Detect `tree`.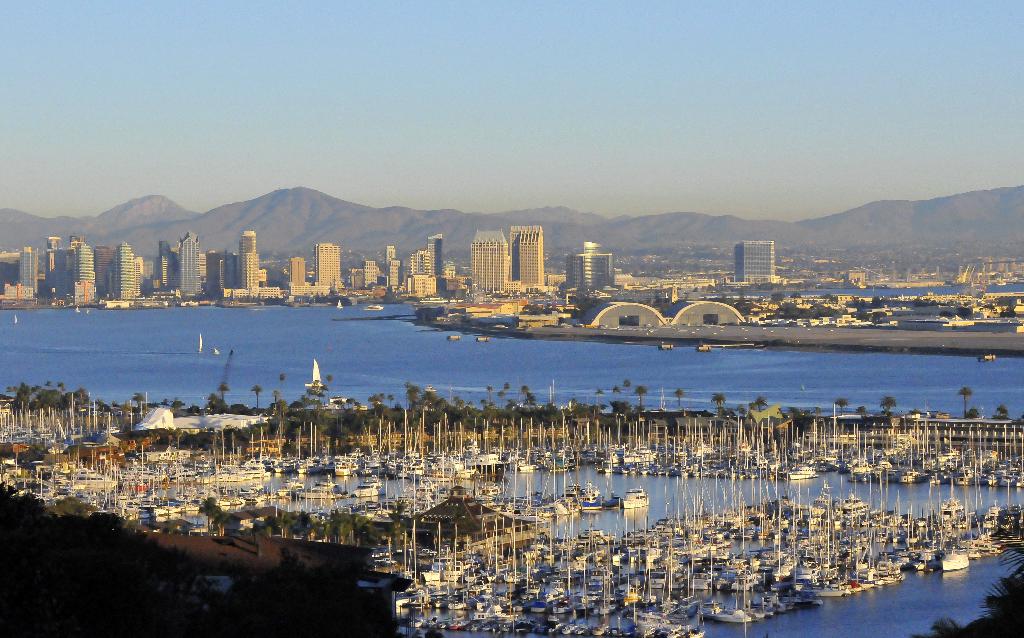
Detected at (711,394,726,415).
